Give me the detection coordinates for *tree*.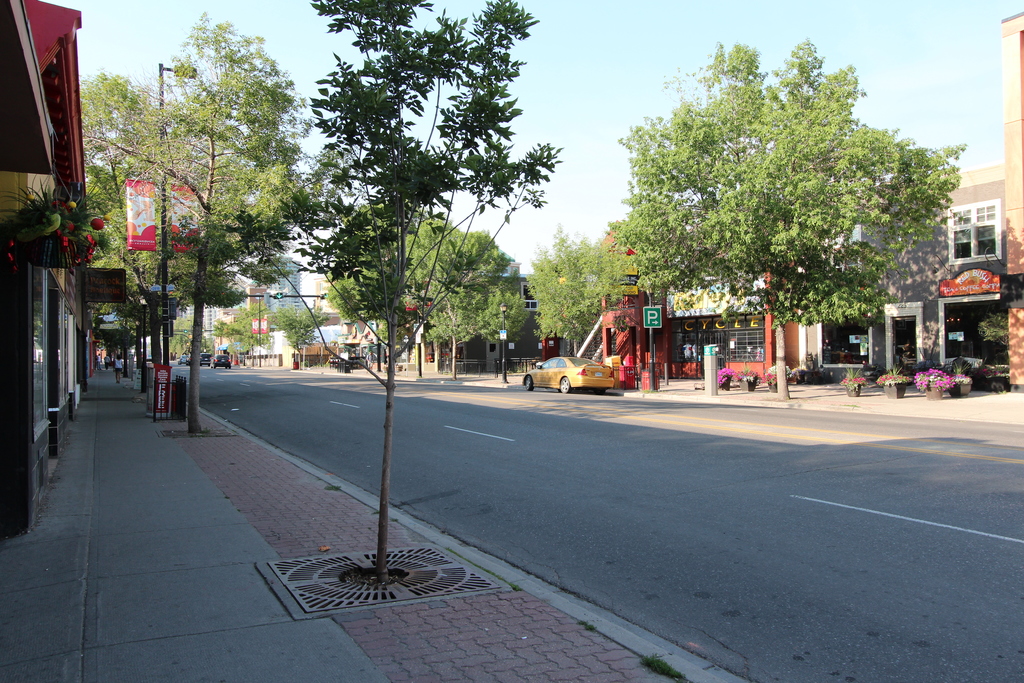
box=[524, 229, 626, 354].
